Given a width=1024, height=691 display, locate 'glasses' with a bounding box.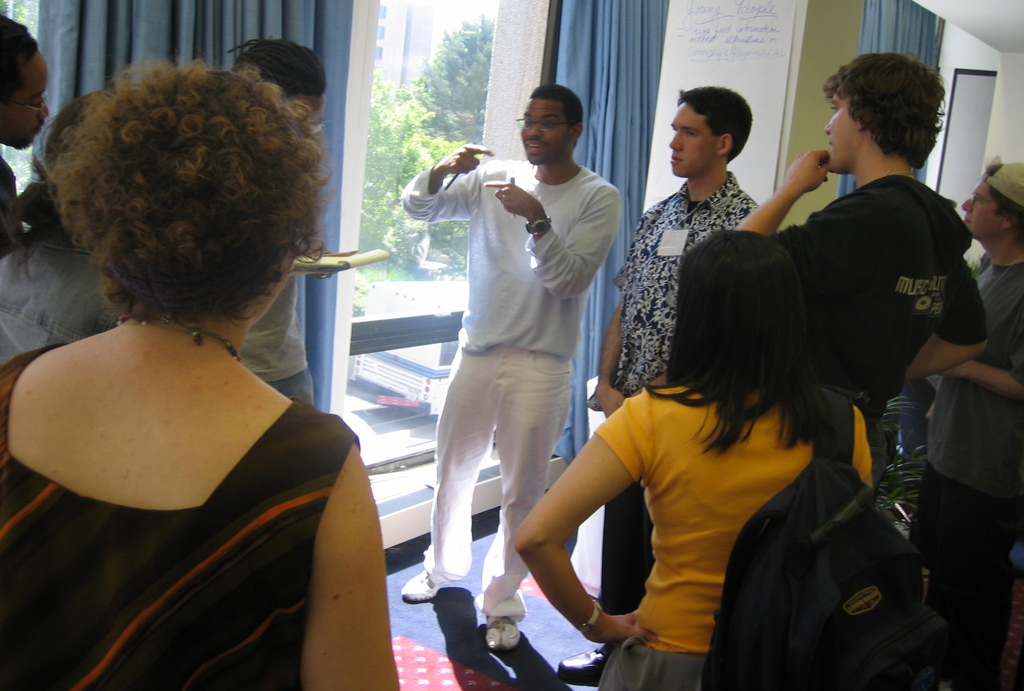
Located: <region>516, 117, 570, 132</region>.
